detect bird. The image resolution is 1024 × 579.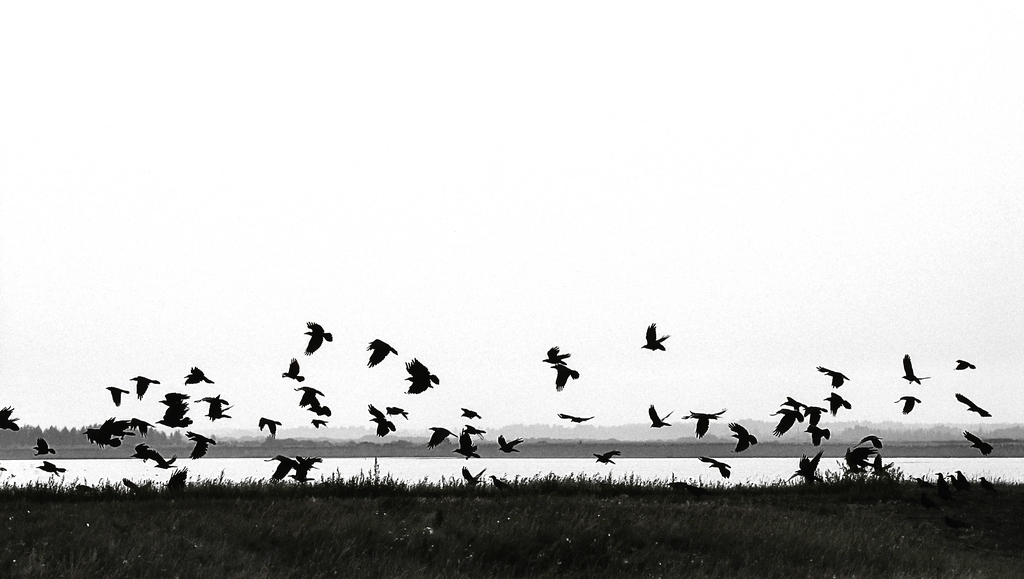
183, 364, 212, 388.
